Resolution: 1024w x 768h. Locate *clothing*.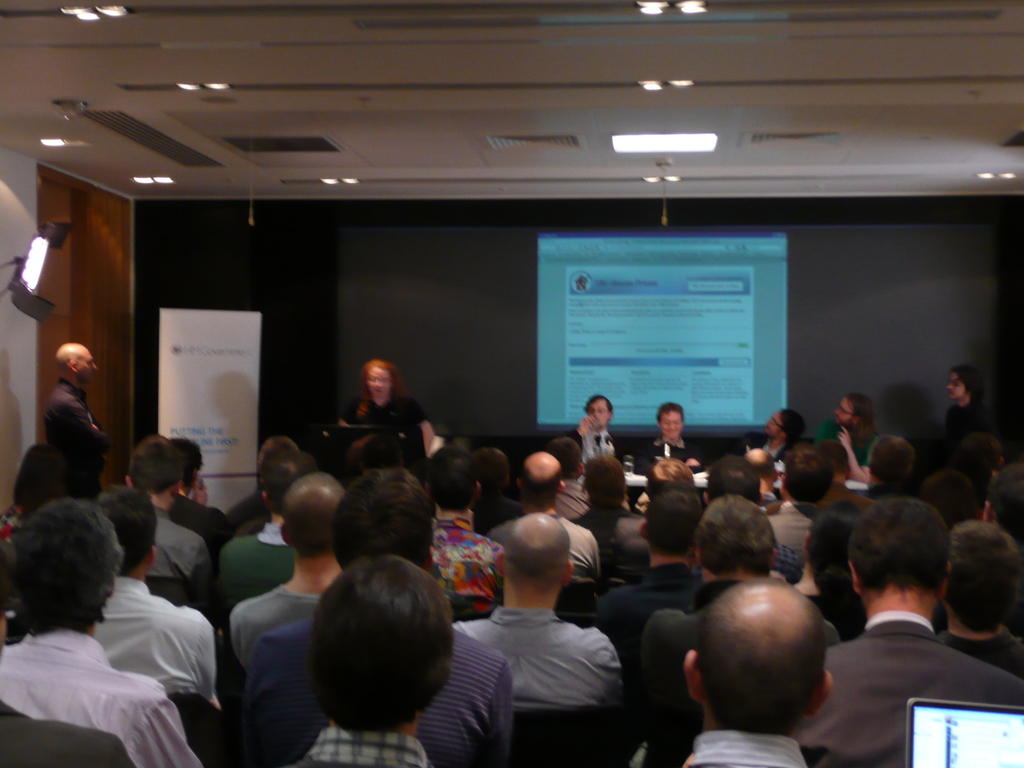
<box>501,509,599,581</box>.
